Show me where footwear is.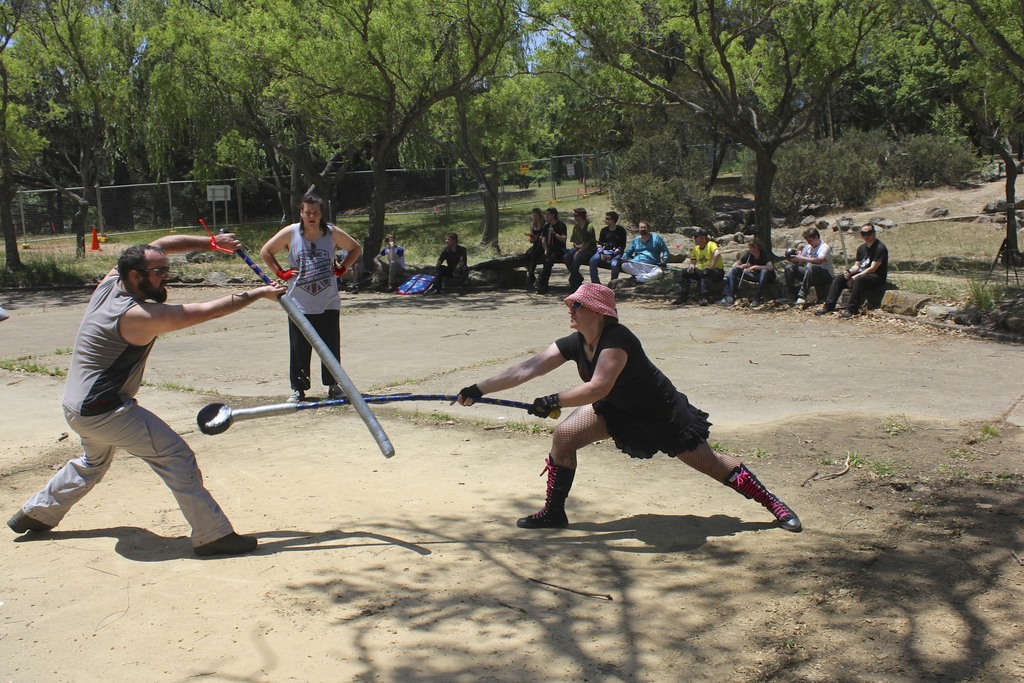
footwear is at 326 381 343 399.
